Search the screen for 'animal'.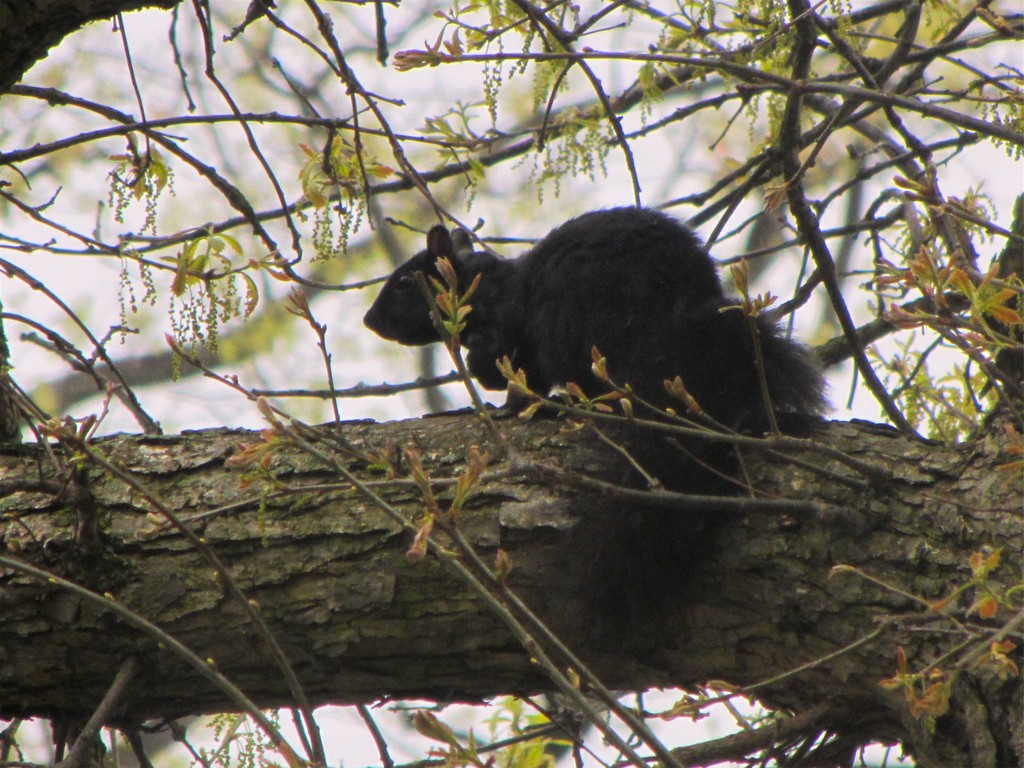
Found at x1=360, y1=205, x2=831, y2=419.
